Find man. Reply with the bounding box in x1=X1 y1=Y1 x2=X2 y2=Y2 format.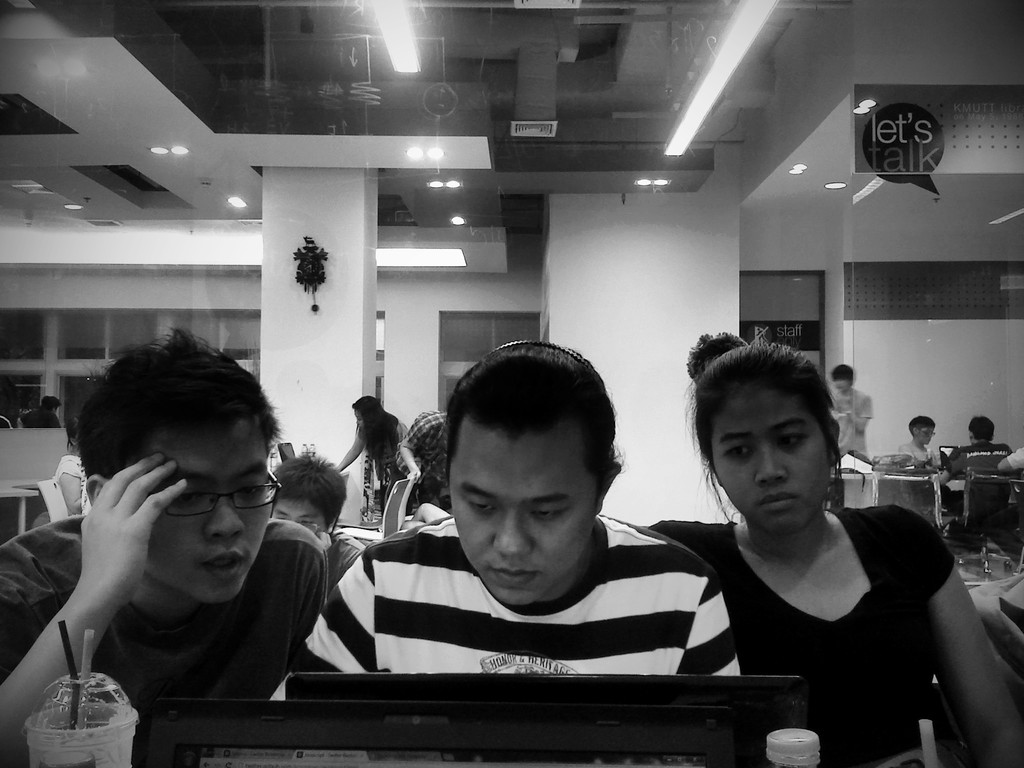
x1=268 y1=450 x2=372 y2=605.
